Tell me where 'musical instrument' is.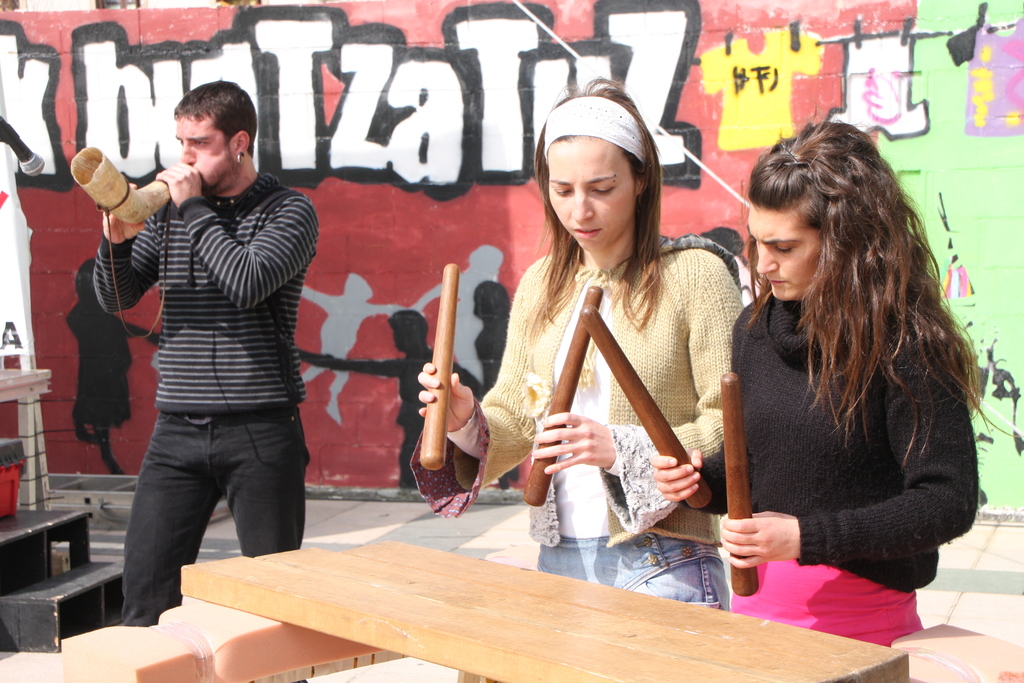
'musical instrument' is at 178/531/916/682.
